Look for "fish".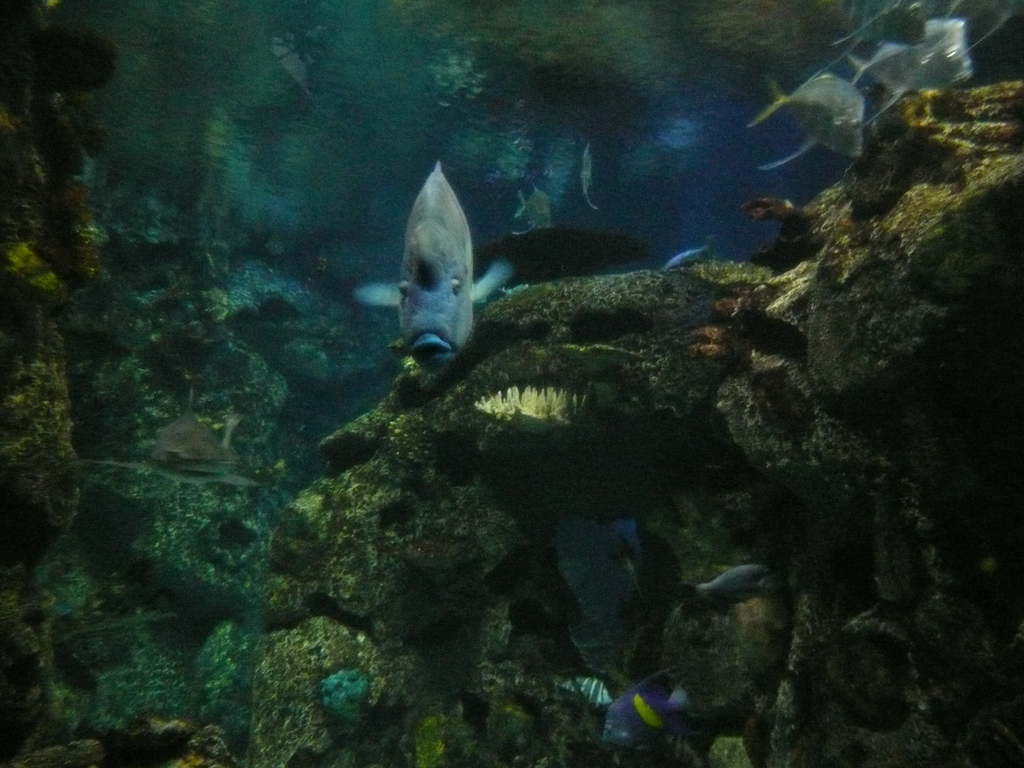
Found: select_region(740, 68, 863, 172).
